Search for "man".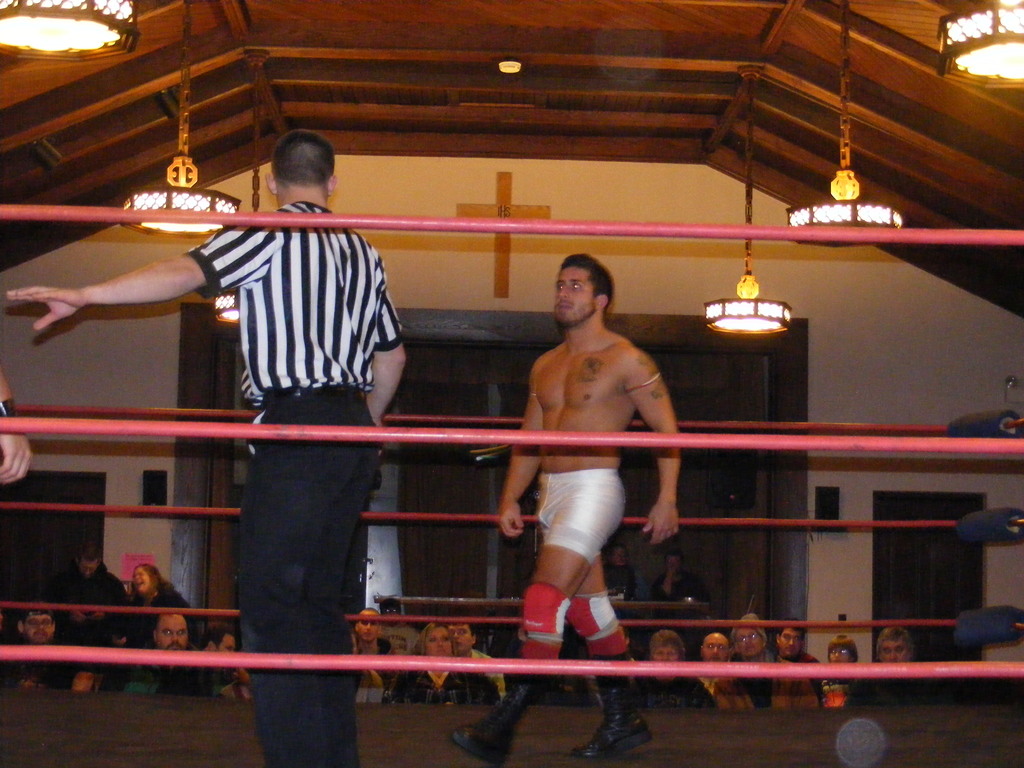
Found at <box>442,617,506,704</box>.
